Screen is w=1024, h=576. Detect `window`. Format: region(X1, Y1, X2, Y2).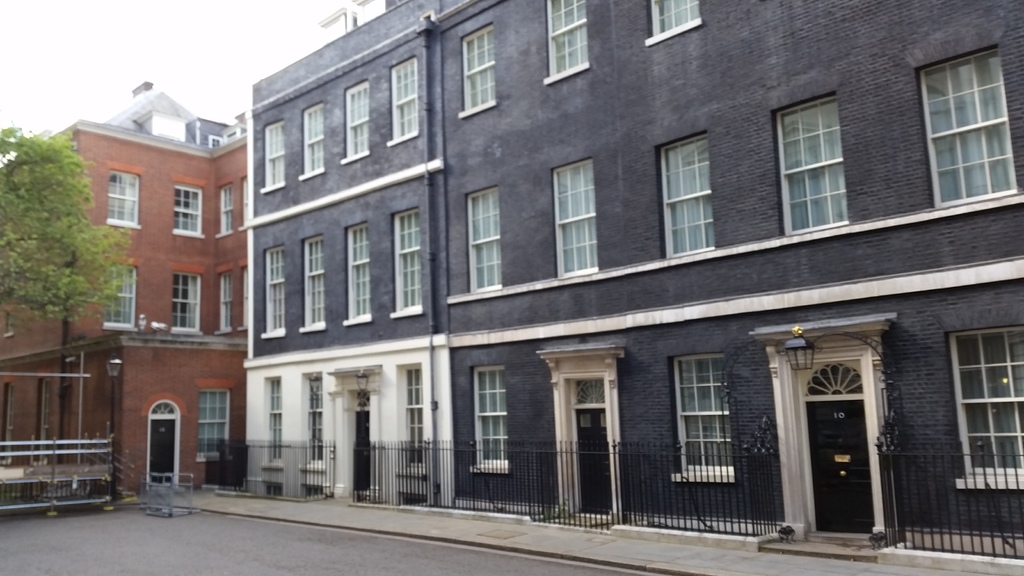
region(662, 338, 735, 483).
